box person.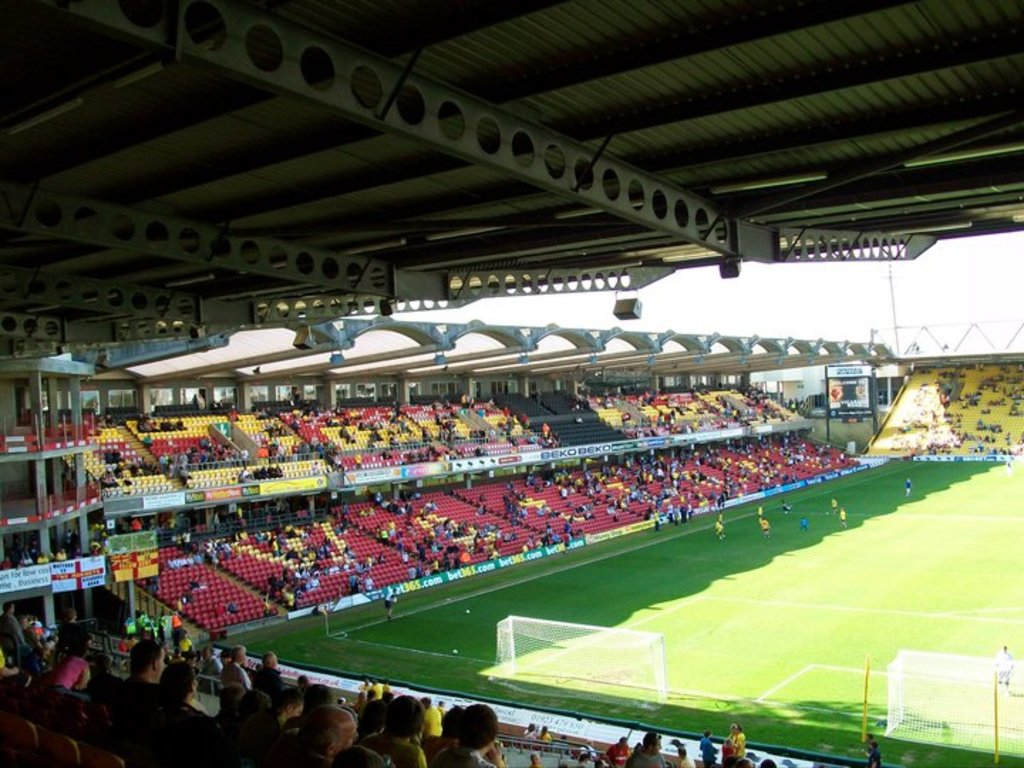
rect(755, 758, 777, 767).
